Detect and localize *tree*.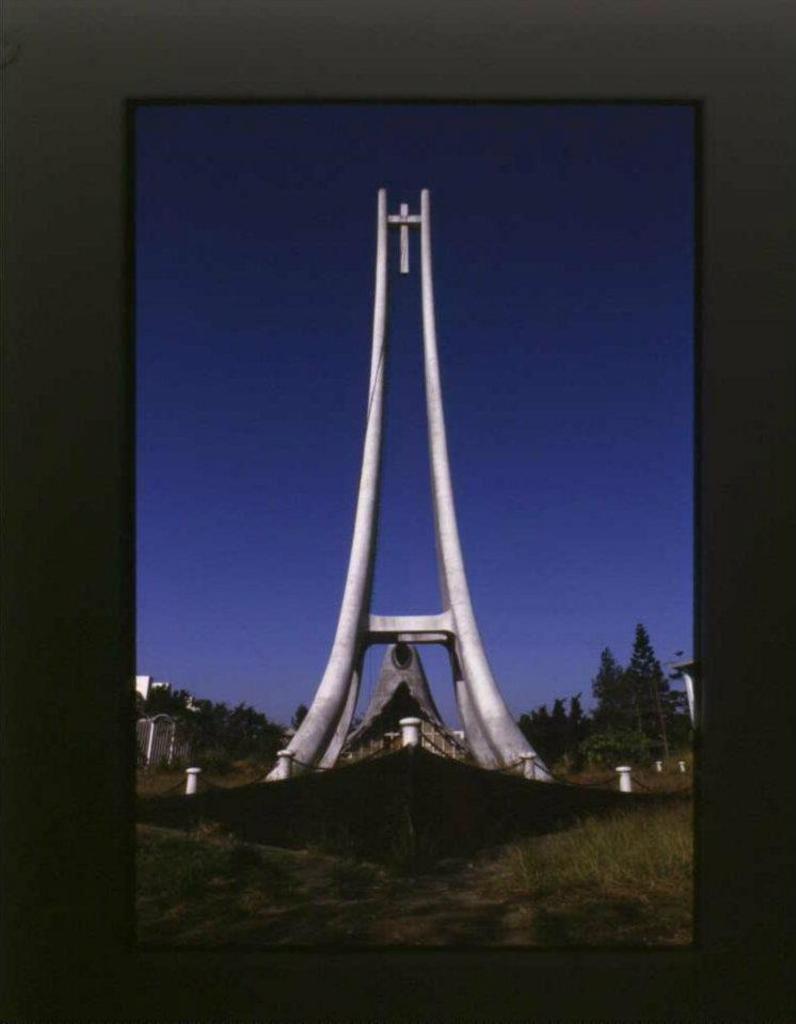
Localized at locate(582, 641, 681, 751).
